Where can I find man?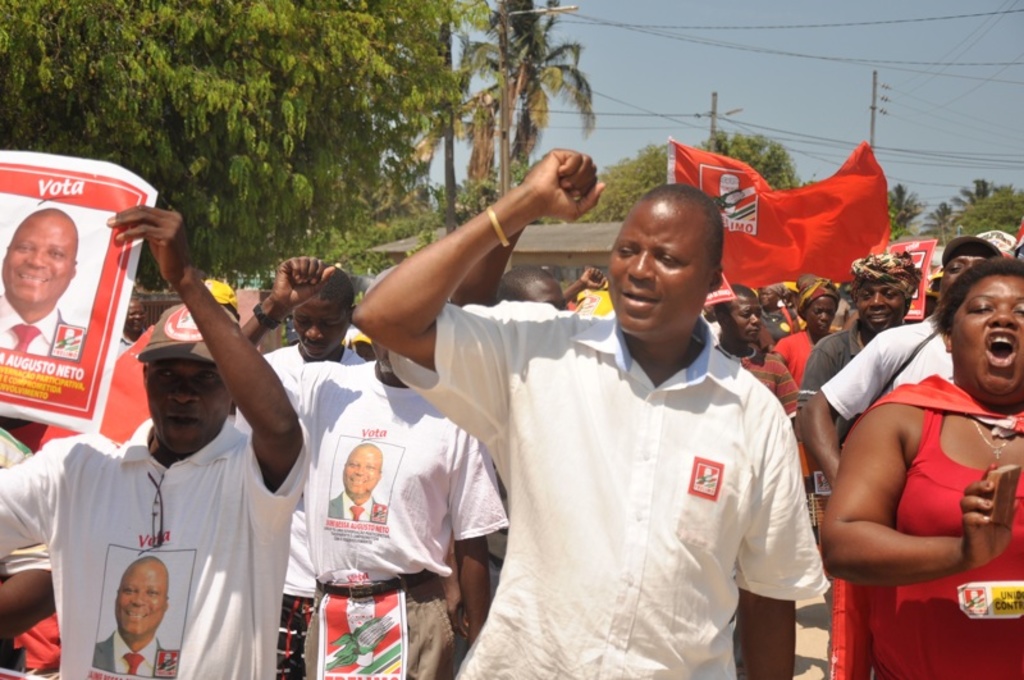
You can find it at 492,260,567,310.
